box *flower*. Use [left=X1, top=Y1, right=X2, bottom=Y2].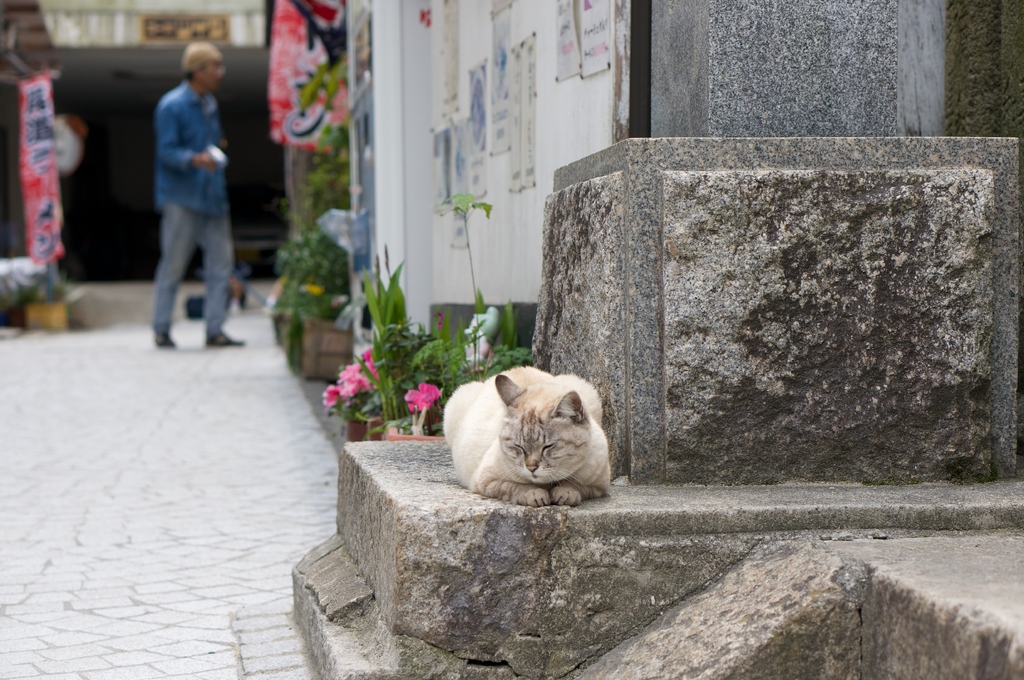
[left=346, top=374, right=369, bottom=396].
